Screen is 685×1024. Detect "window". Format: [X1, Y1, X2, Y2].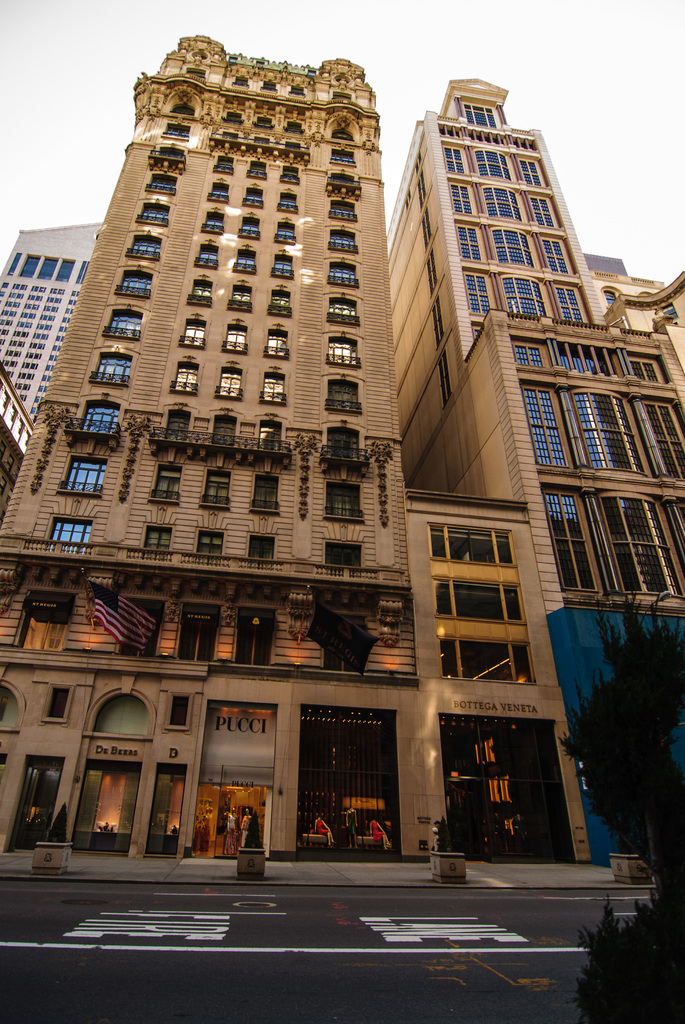
[516, 156, 544, 188].
